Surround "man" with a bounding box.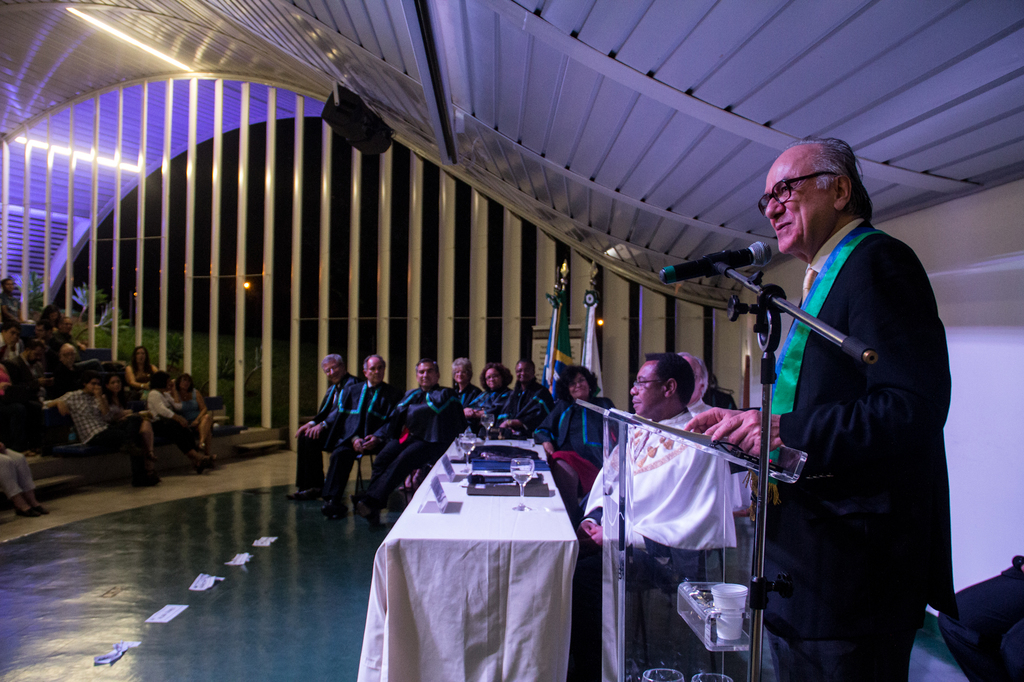
x1=287 y1=353 x2=362 y2=499.
